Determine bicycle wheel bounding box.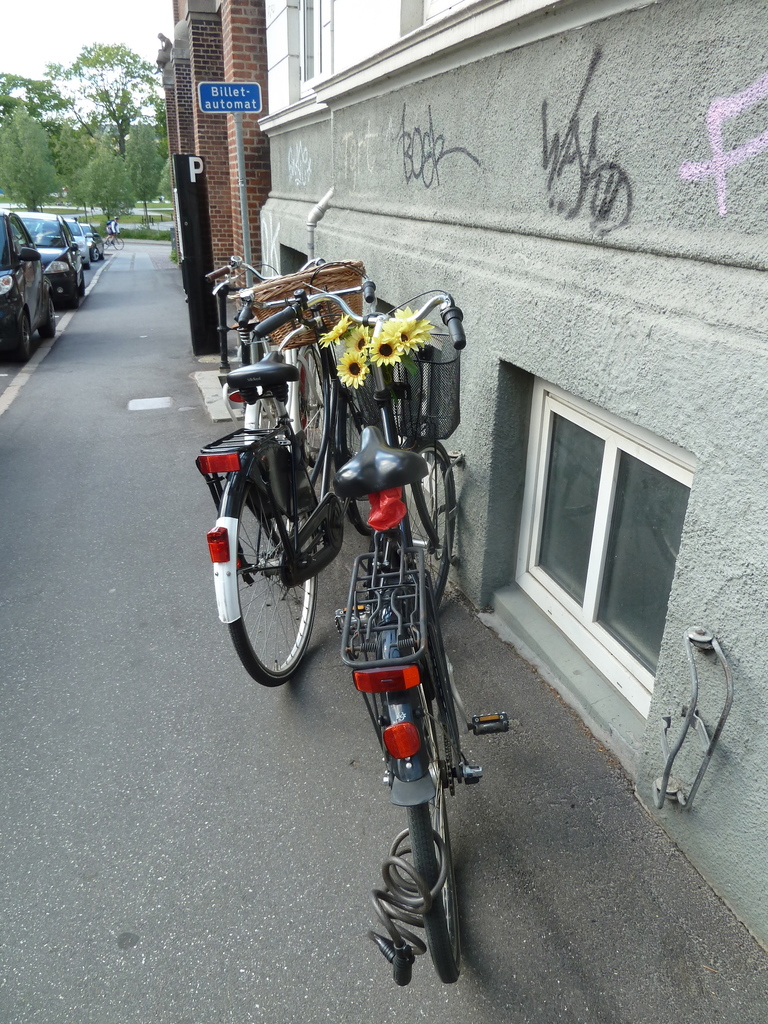
Determined: (x1=303, y1=345, x2=329, y2=459).
